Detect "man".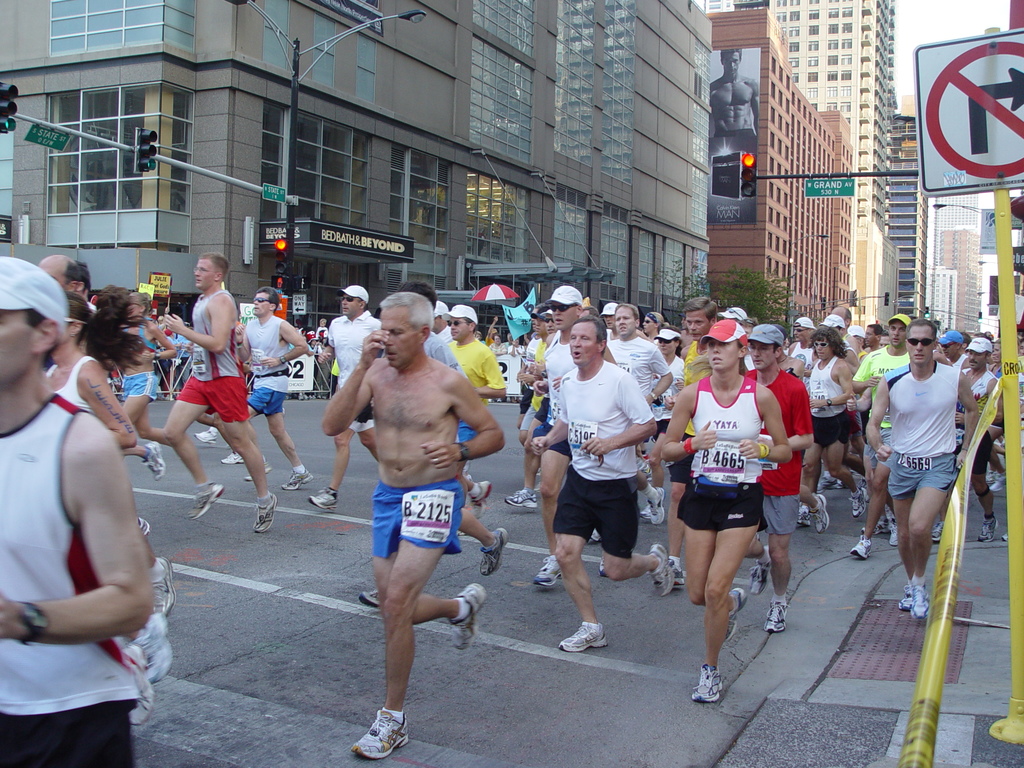
Detected at detection(245, 289, 314, 490).
